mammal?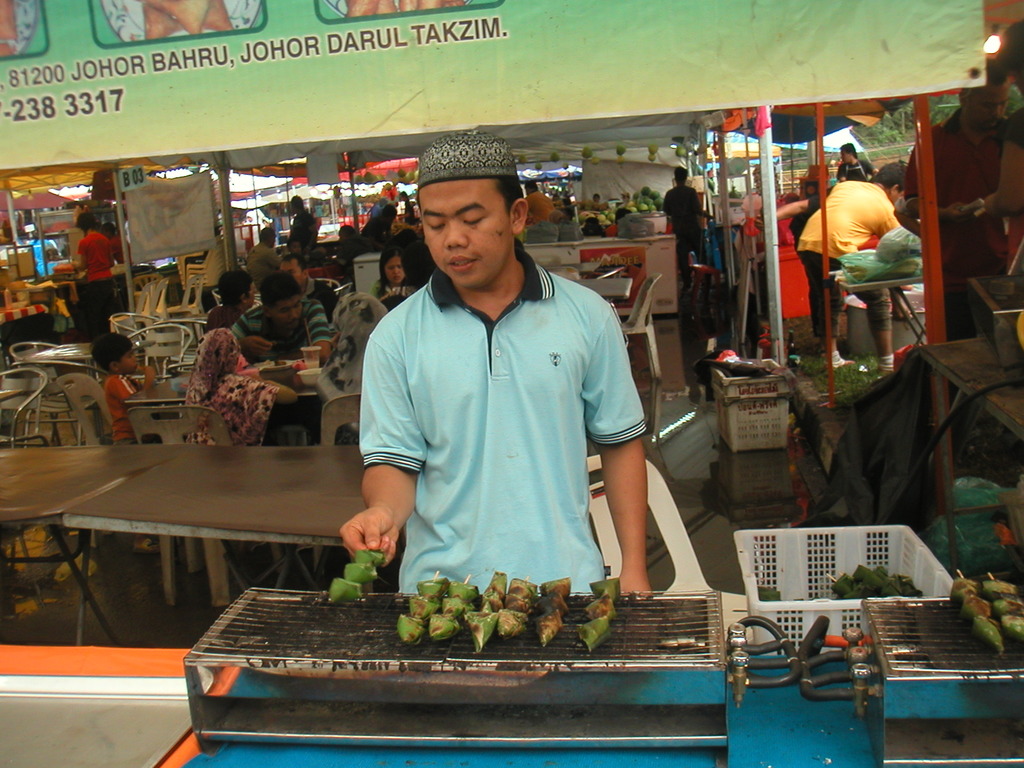
750/172/854/366
